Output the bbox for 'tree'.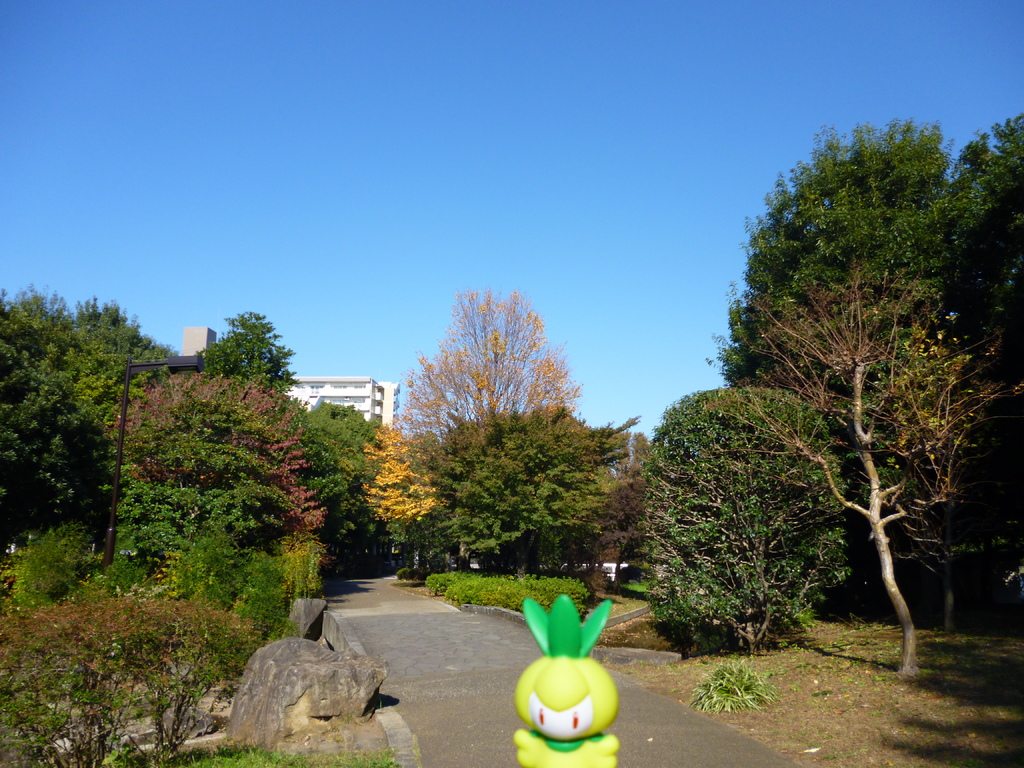
box(641, 387, 849, 656).
